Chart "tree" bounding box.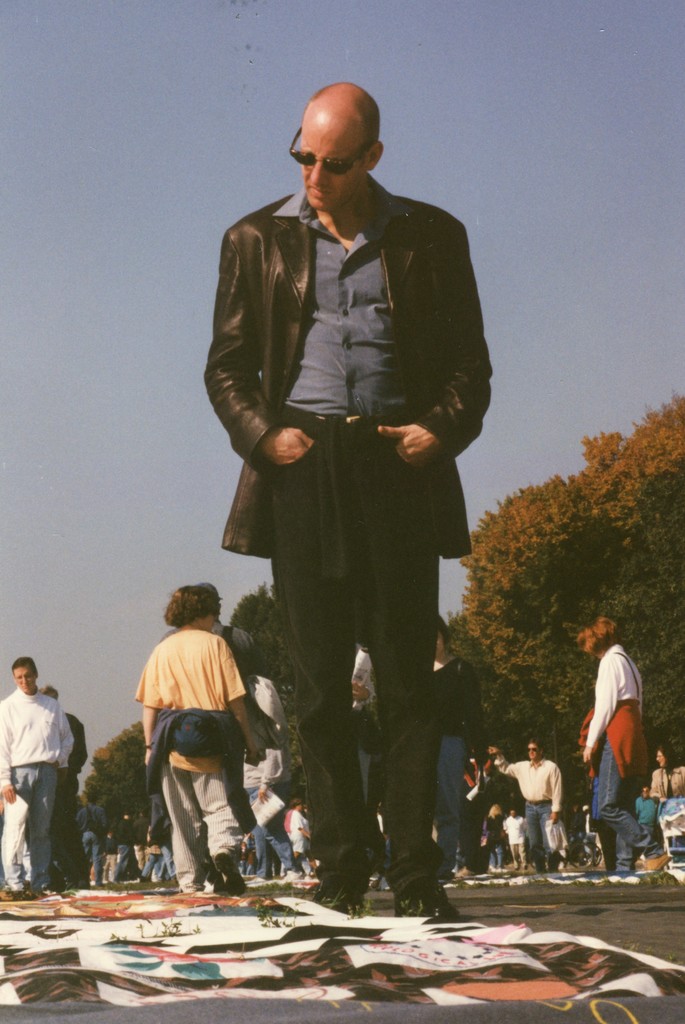
Charted: detection(472, 406, 684, 736).
